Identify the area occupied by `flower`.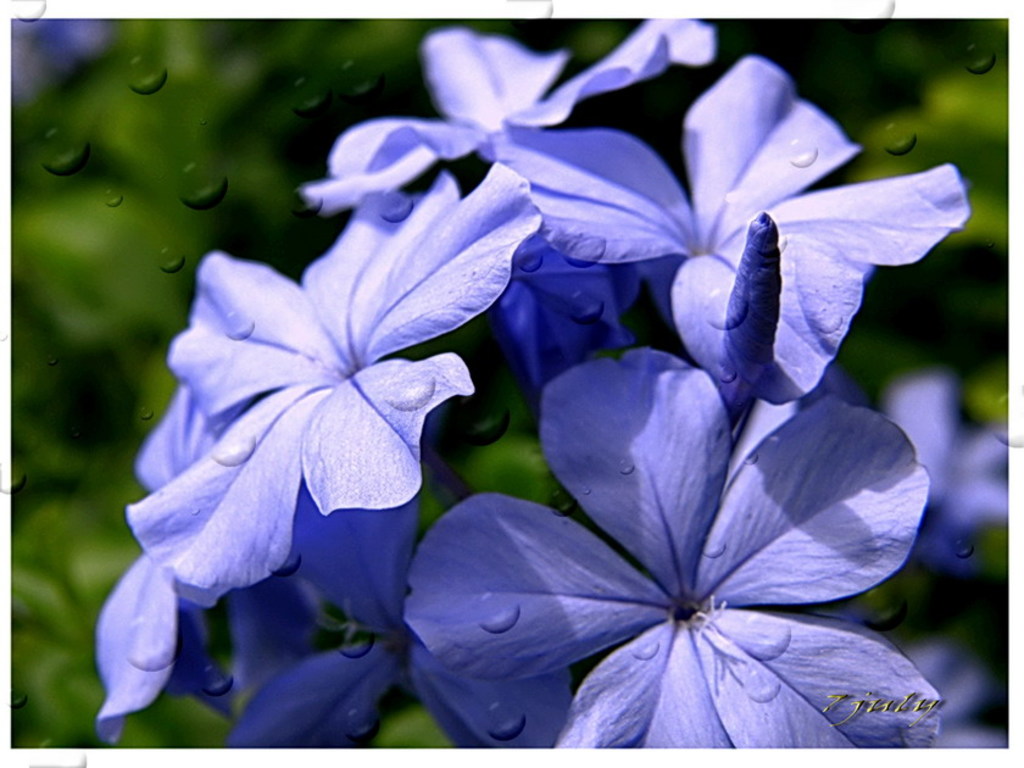
Area: BBox(126, 158, 553, 636).
